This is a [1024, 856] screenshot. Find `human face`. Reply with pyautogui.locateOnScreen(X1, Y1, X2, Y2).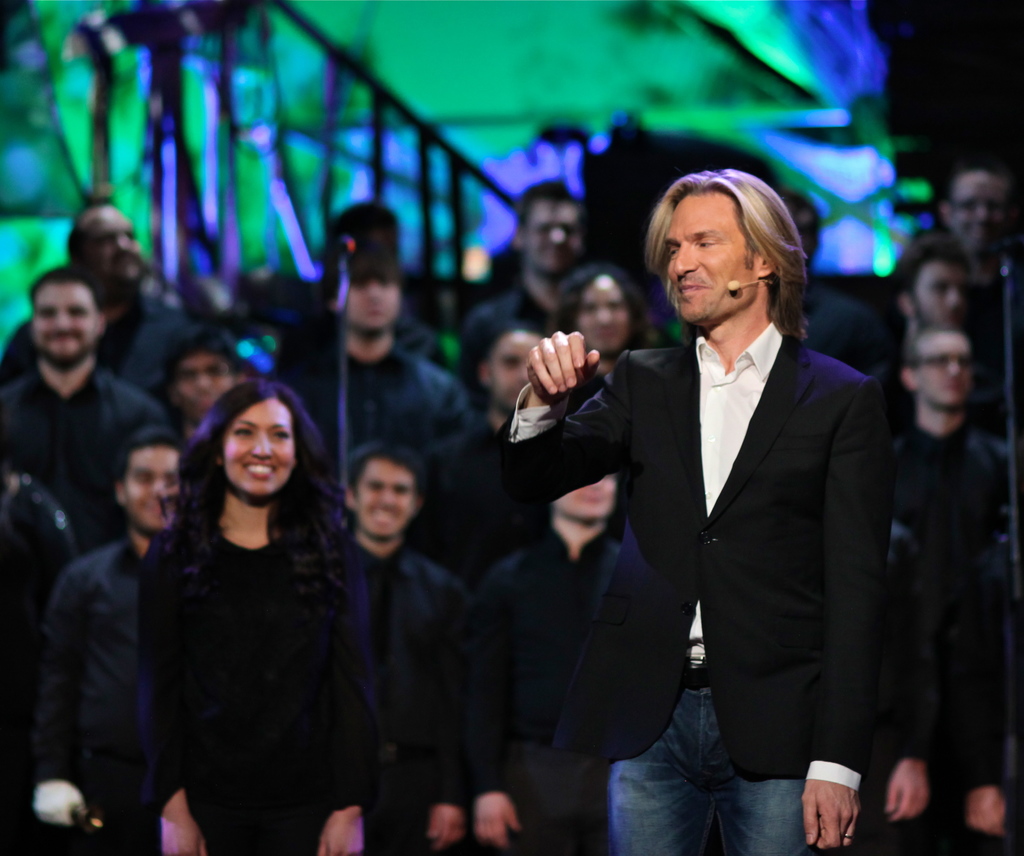
pyautogui.locateOnScreen(577, 274, 628, 357).
